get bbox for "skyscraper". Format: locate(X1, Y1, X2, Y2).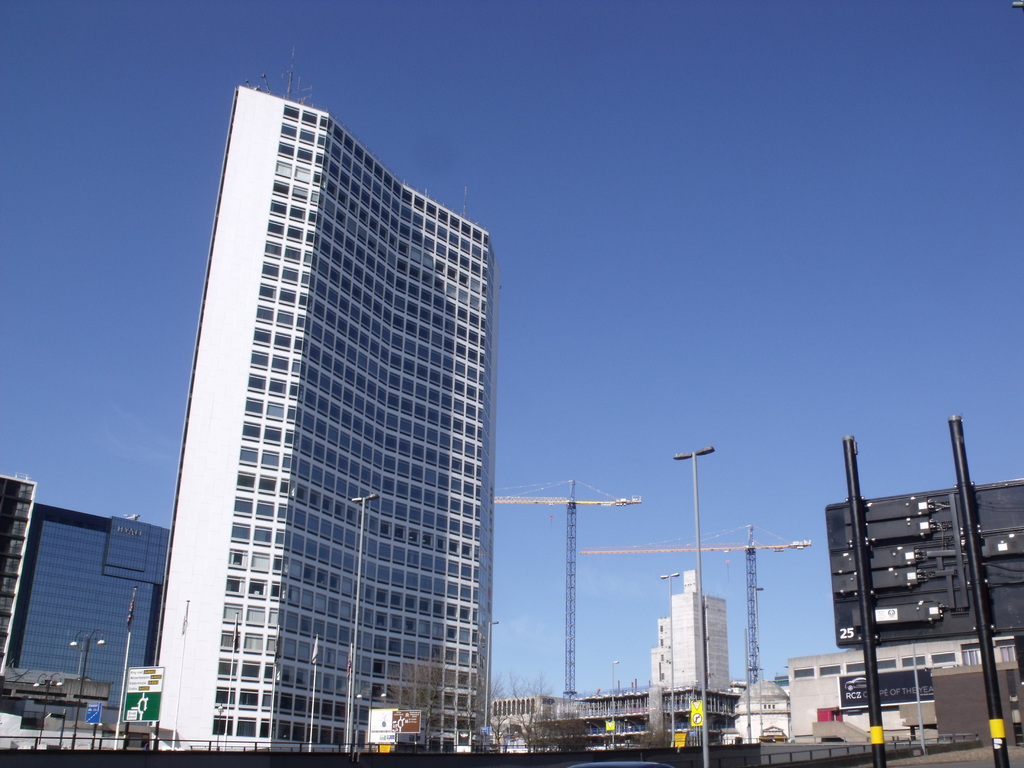
locate(644, 566, 726, 688).
